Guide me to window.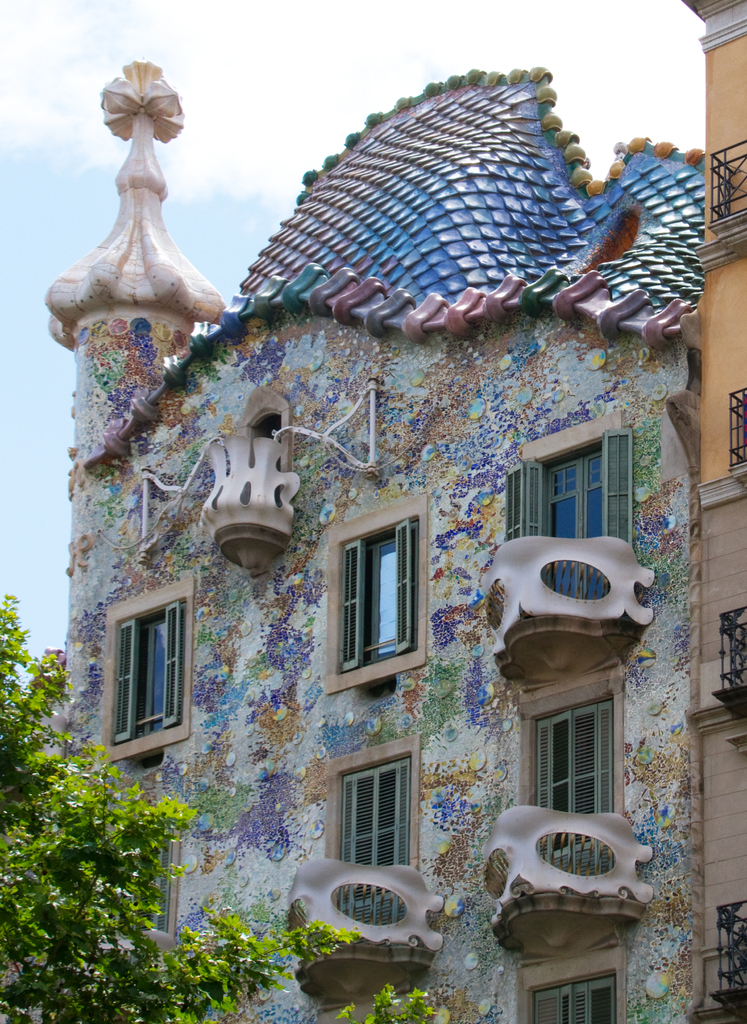
Guidance: (504, 410, 635, 603).
